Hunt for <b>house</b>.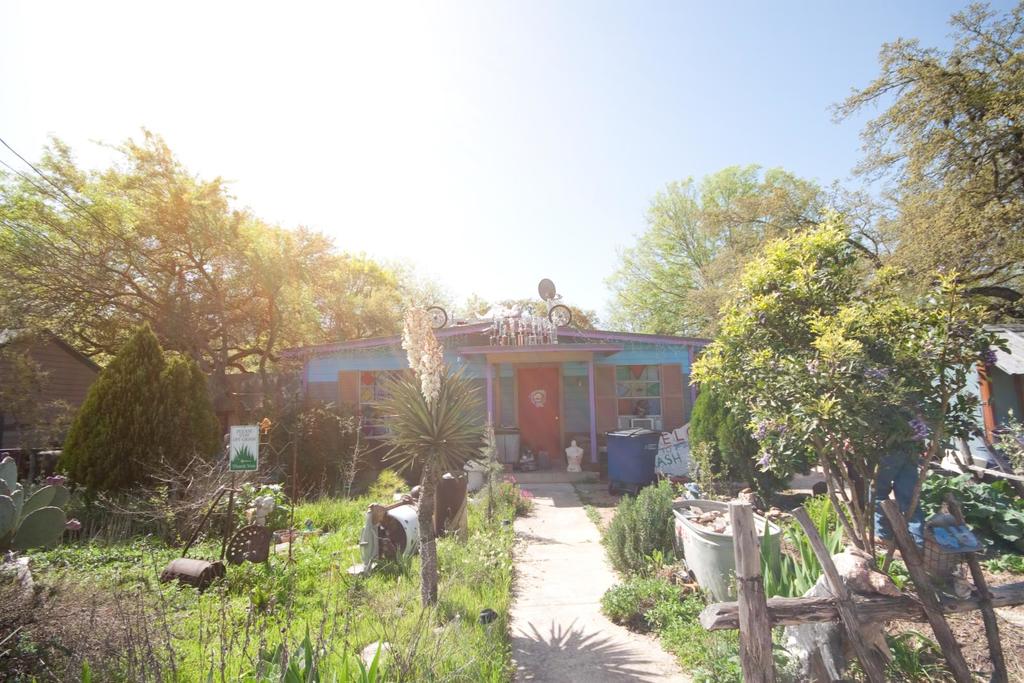
Hunted down at bbox=(259, 287, 716, 512).
